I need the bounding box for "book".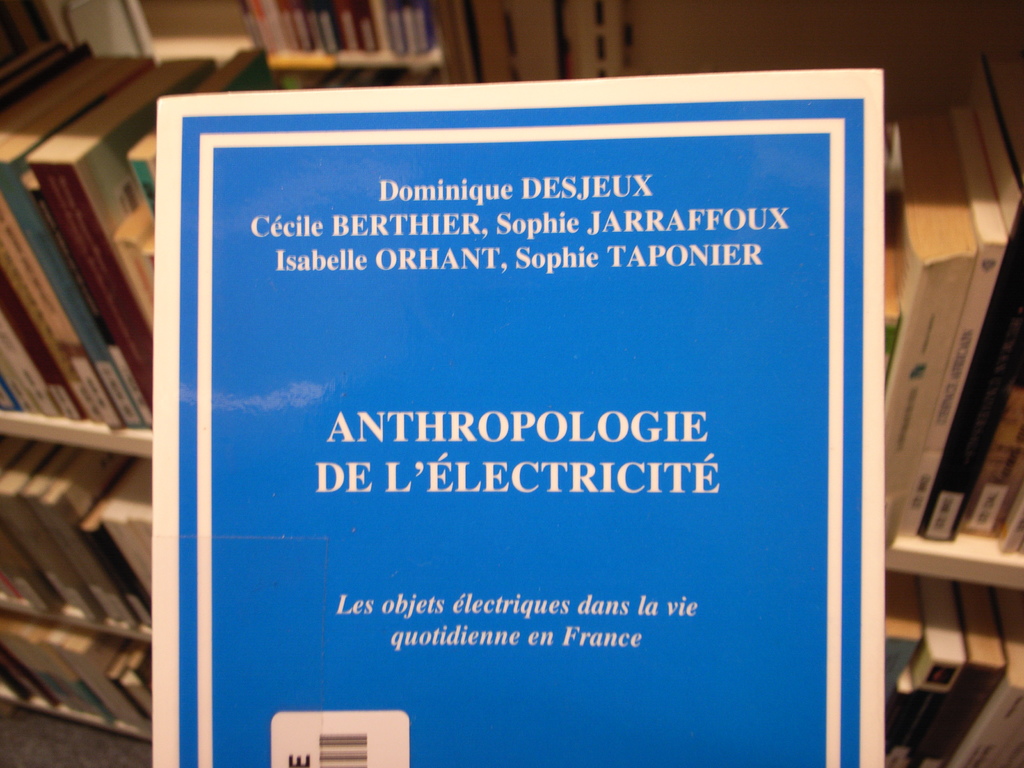
Here it is: box=[29, 58, 216, 416].
